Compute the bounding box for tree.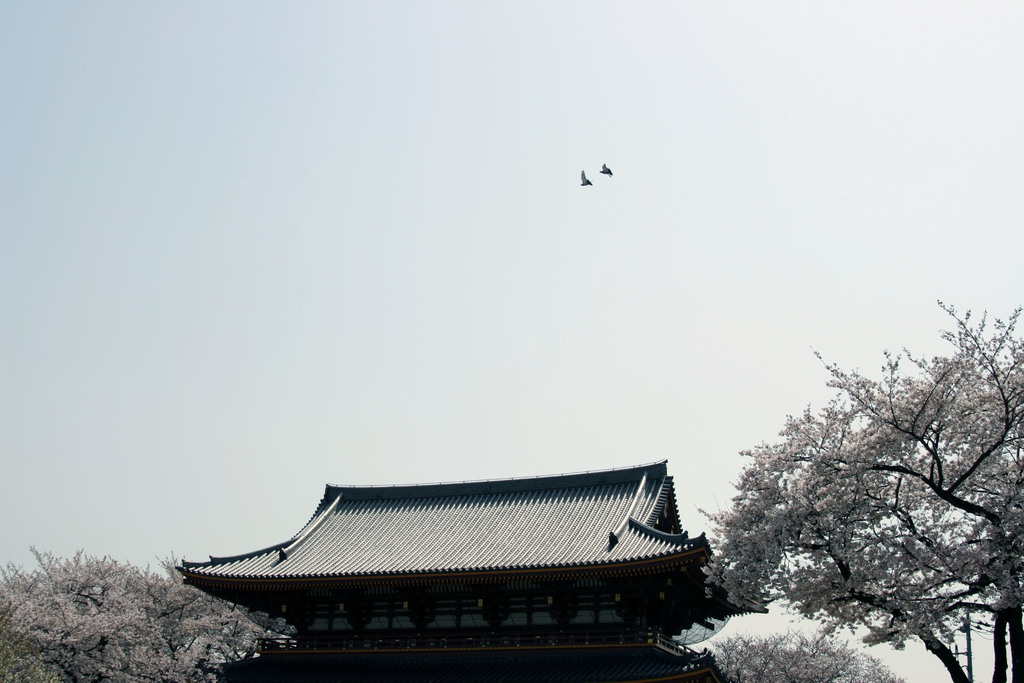
[left=698, top=622, right=910, bottom=682].
